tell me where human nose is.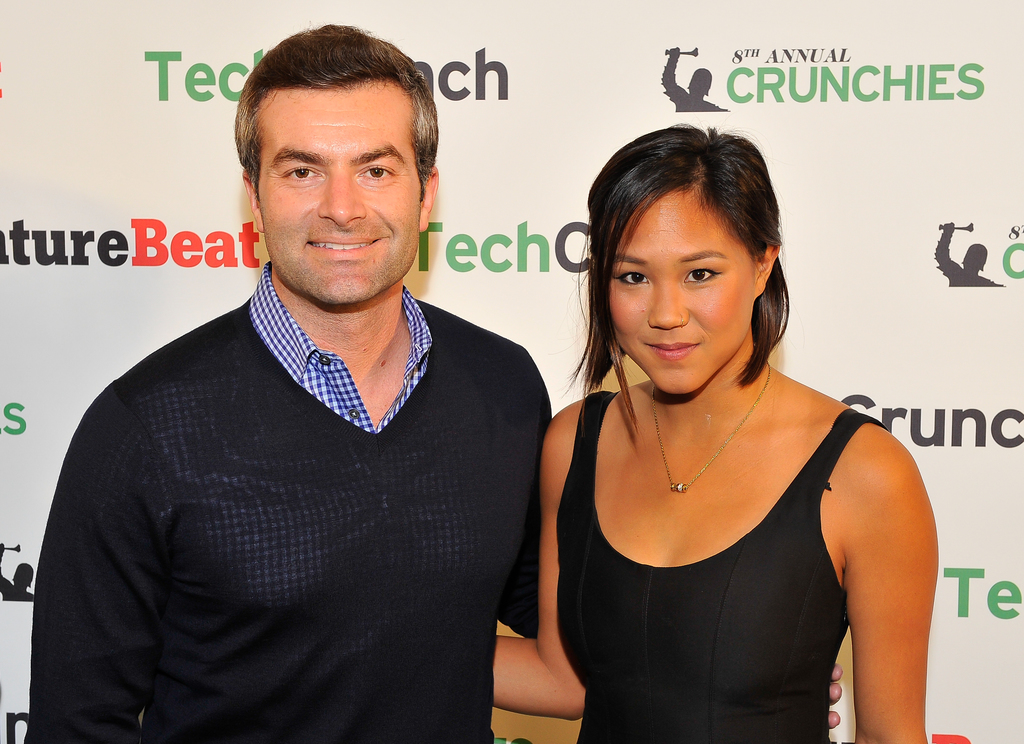
human nose is at 314/170/366/229.
